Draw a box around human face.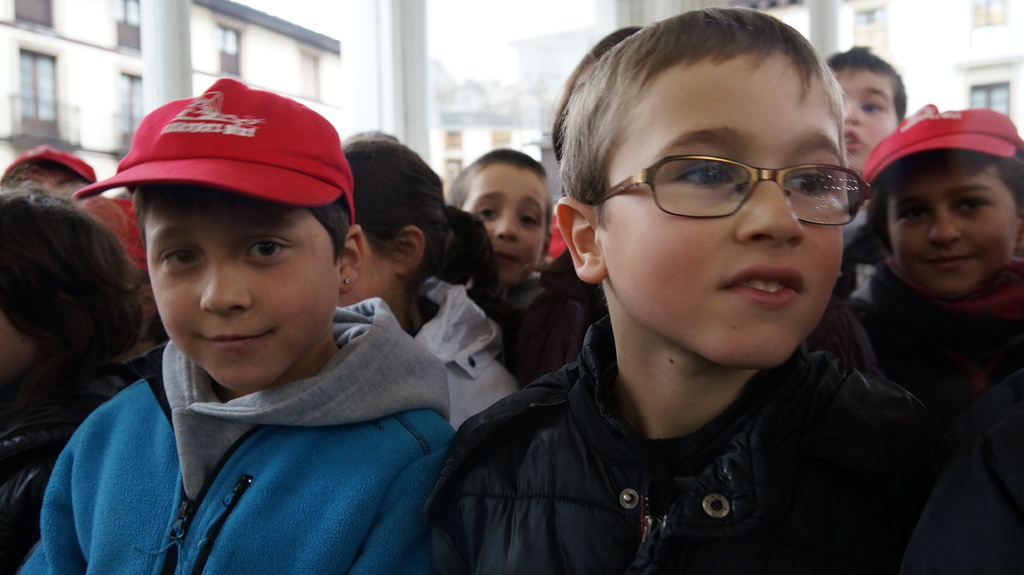
left=463, top=164, right=538, bottom=288.
